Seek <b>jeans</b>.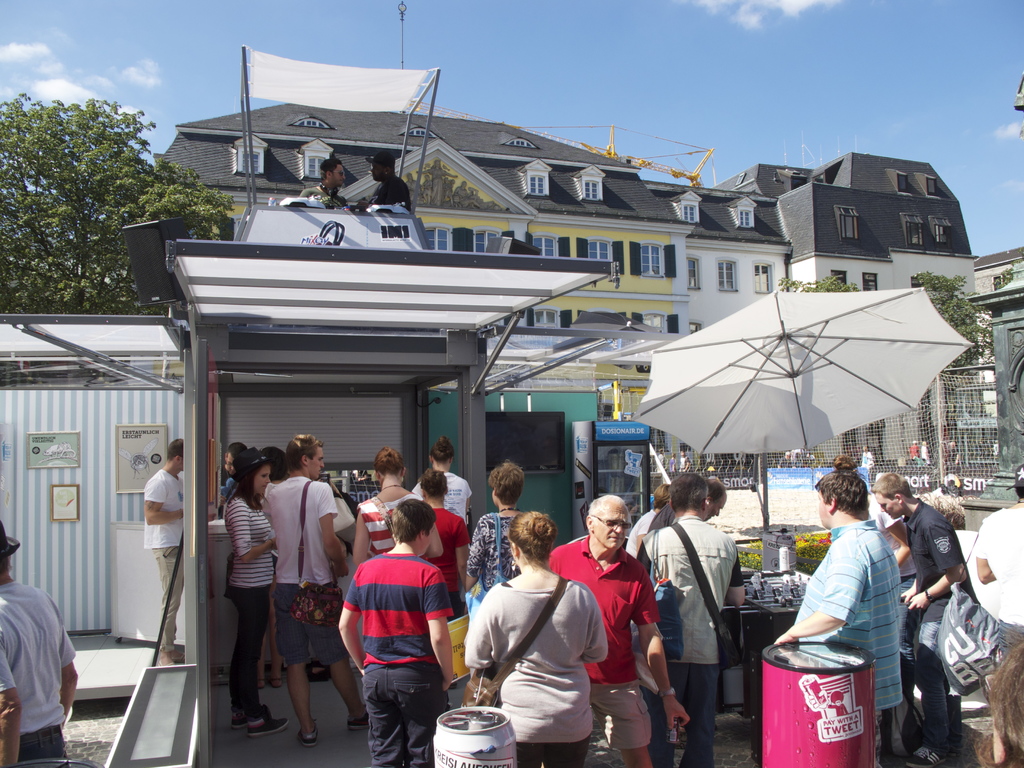
(left=22, top=729, right=68, bottom=766).
